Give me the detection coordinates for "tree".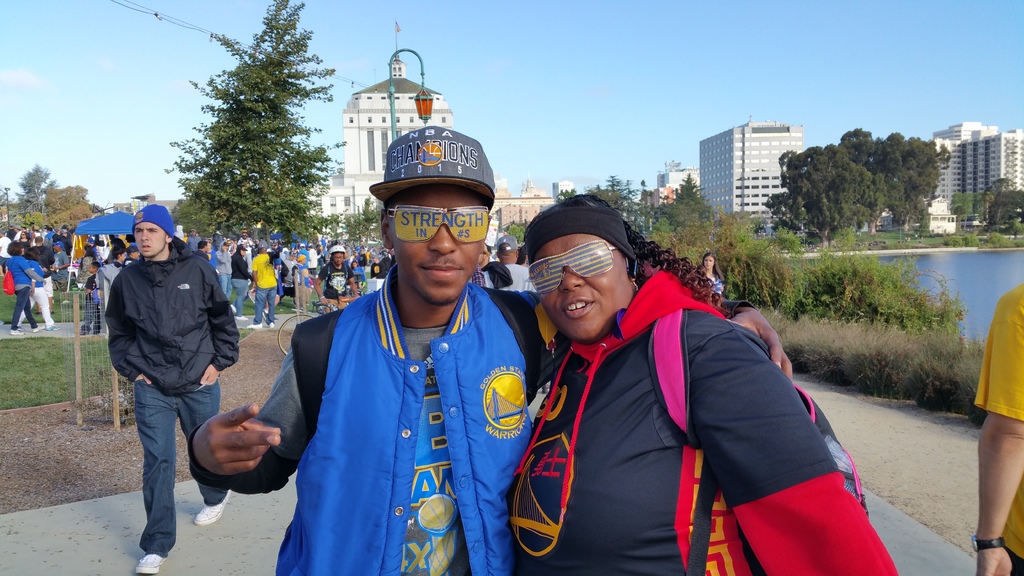
[668,209,817,309].
